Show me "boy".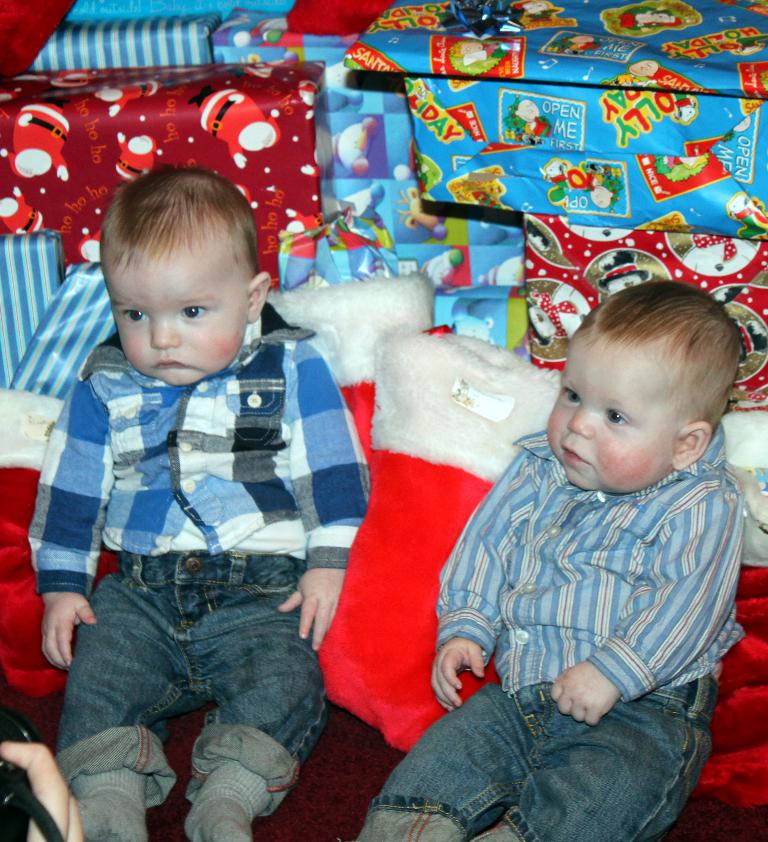
"boy" is here: box=[28, 162, 371, 841].
